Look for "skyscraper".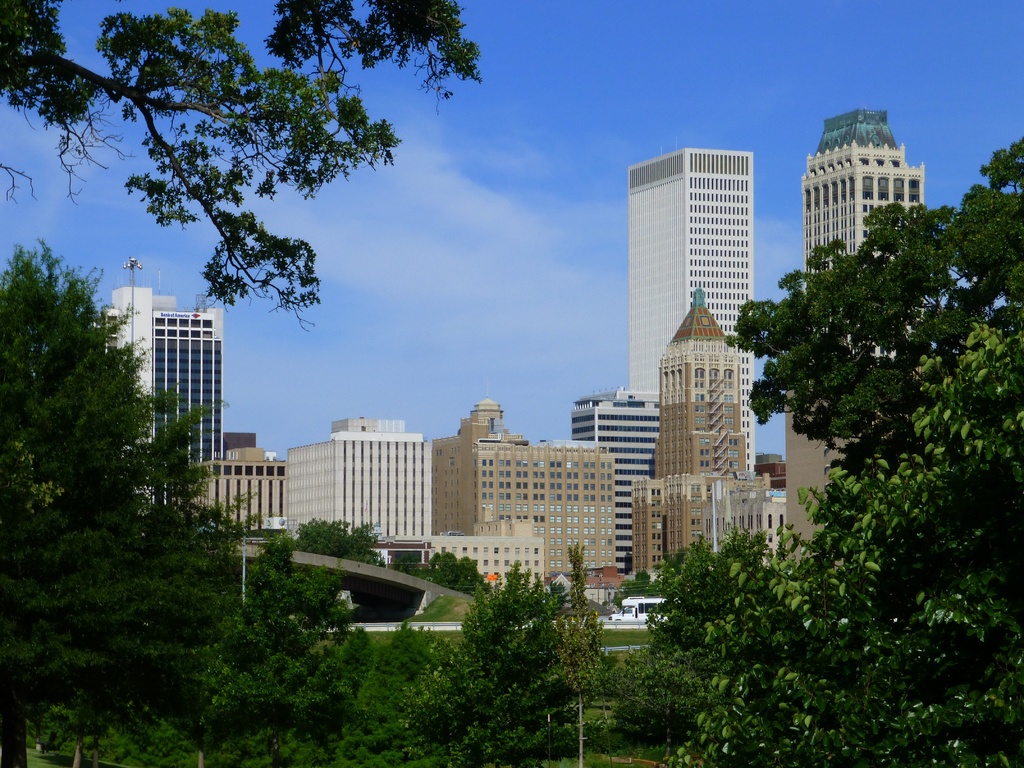
Found: region(626, 147, 753, 479).
